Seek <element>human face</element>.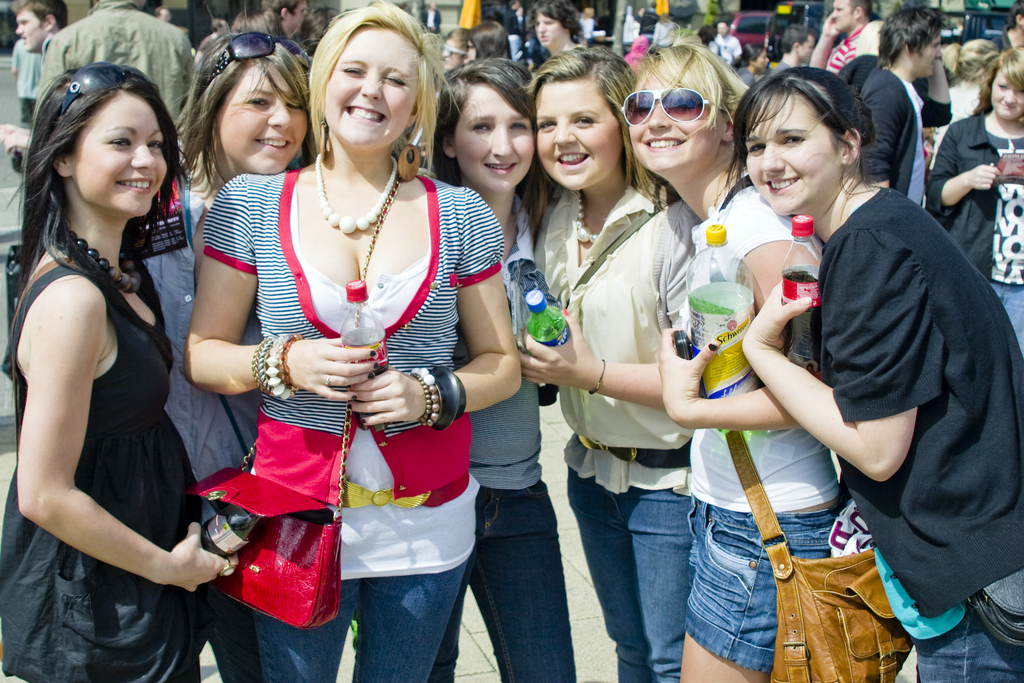
detection(455, 88, 534, 189).
